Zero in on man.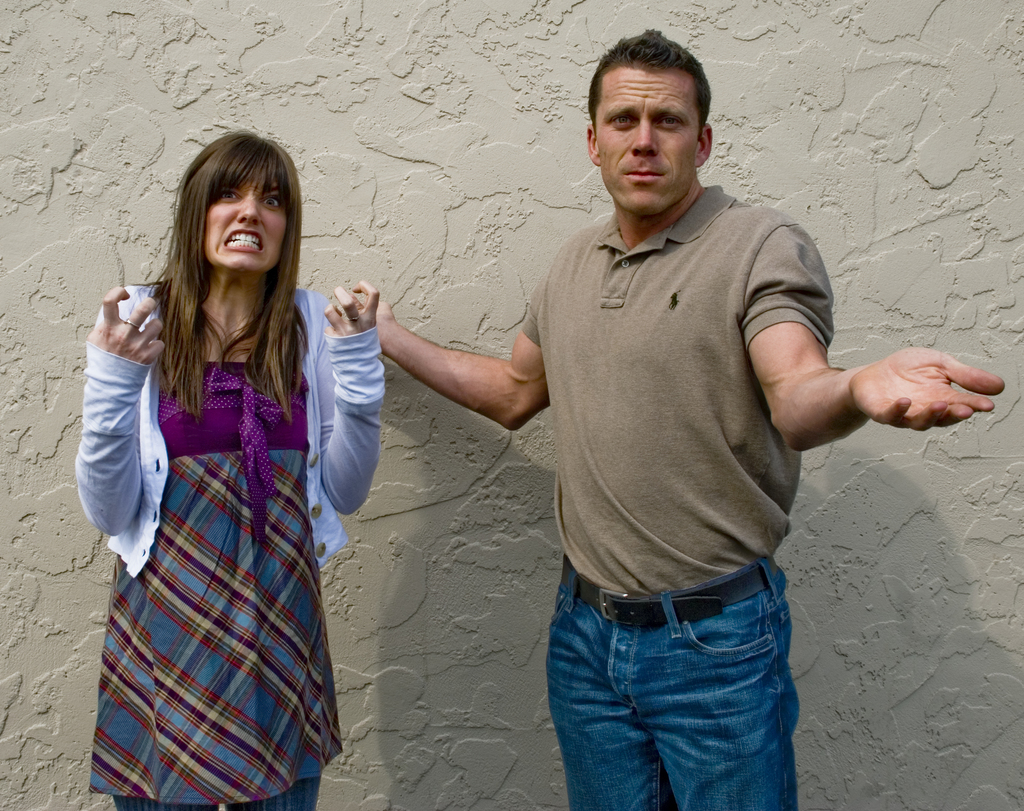
Zeroed in: (left=348, top=32, right=1002, bottom=810).
